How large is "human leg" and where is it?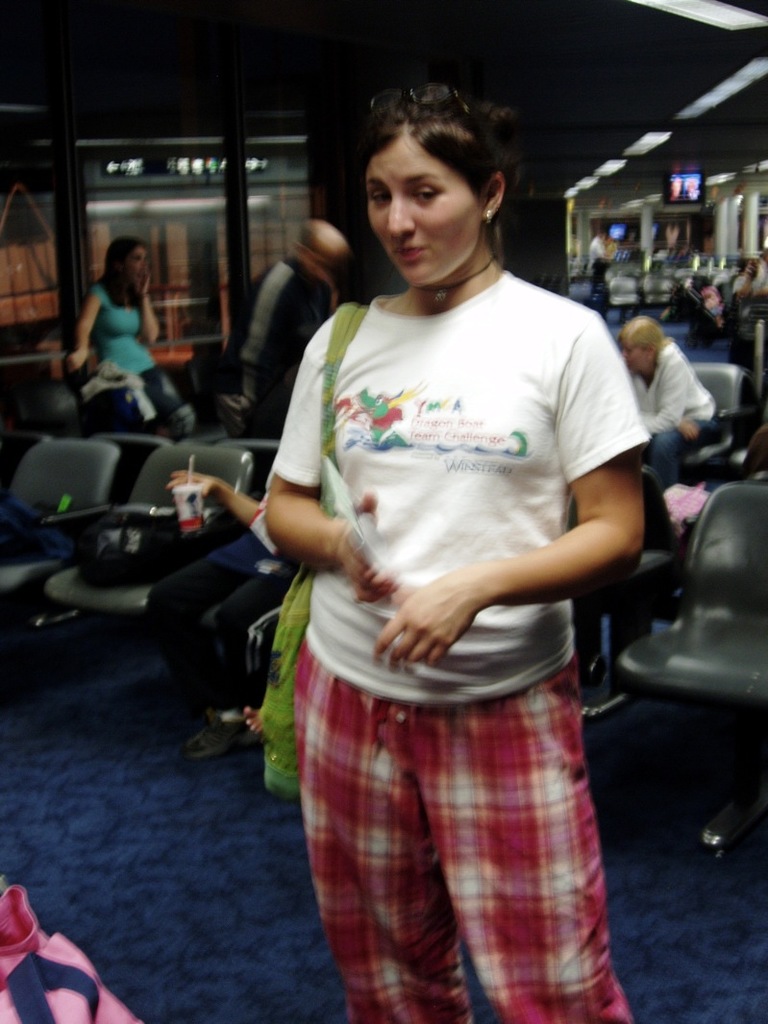
Bounding box: left=423, top=665, right=637, bottom=1023.
